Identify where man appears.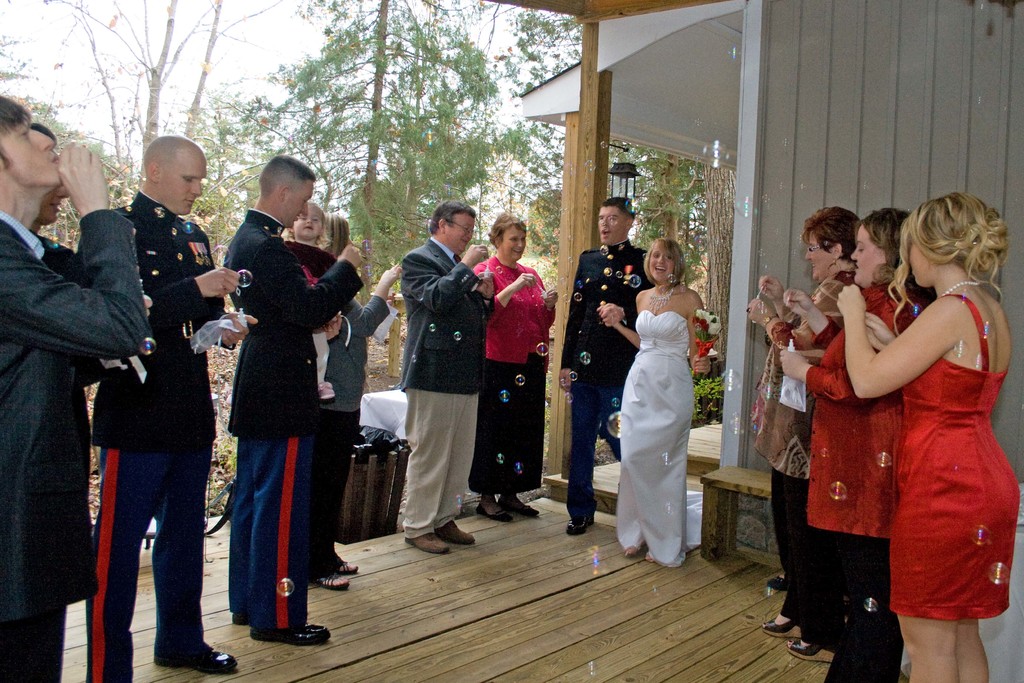
Appears at crop(0, 94, 147, 682).
